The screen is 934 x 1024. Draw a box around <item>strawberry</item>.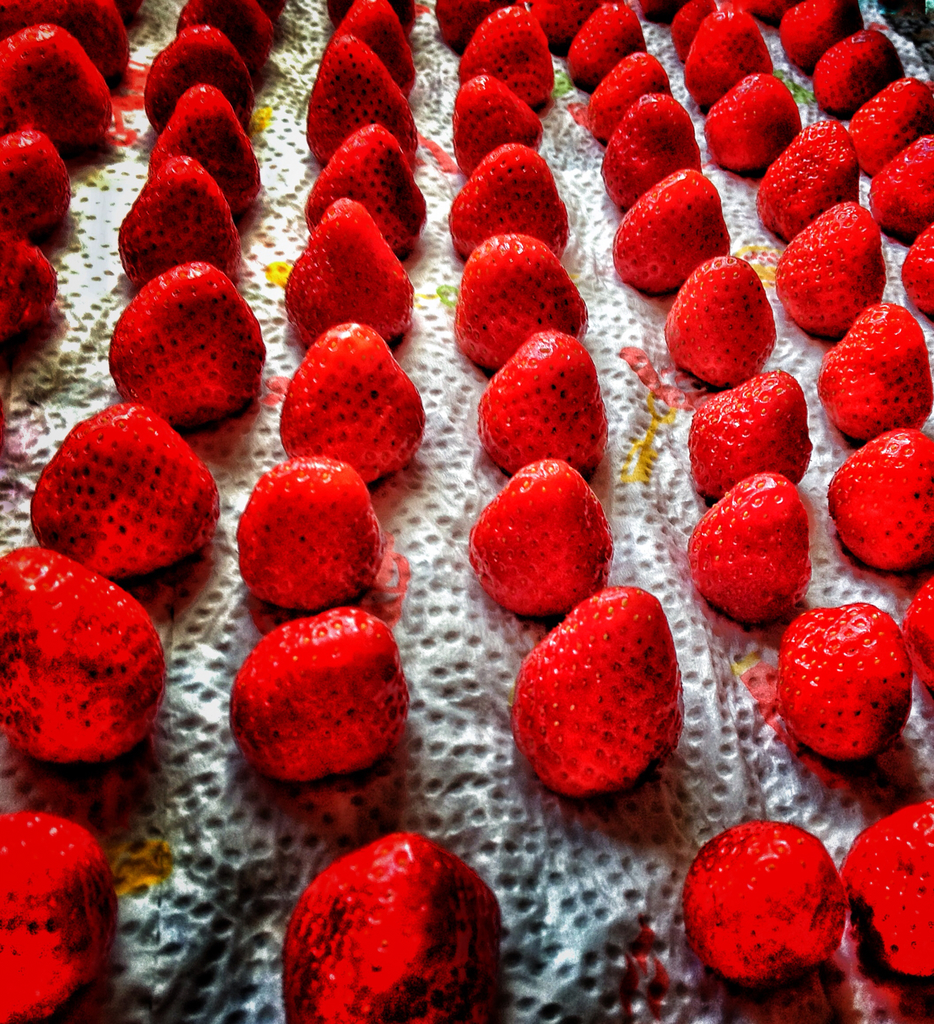
(x1=119, y1=156, x2=250, y2=282).
